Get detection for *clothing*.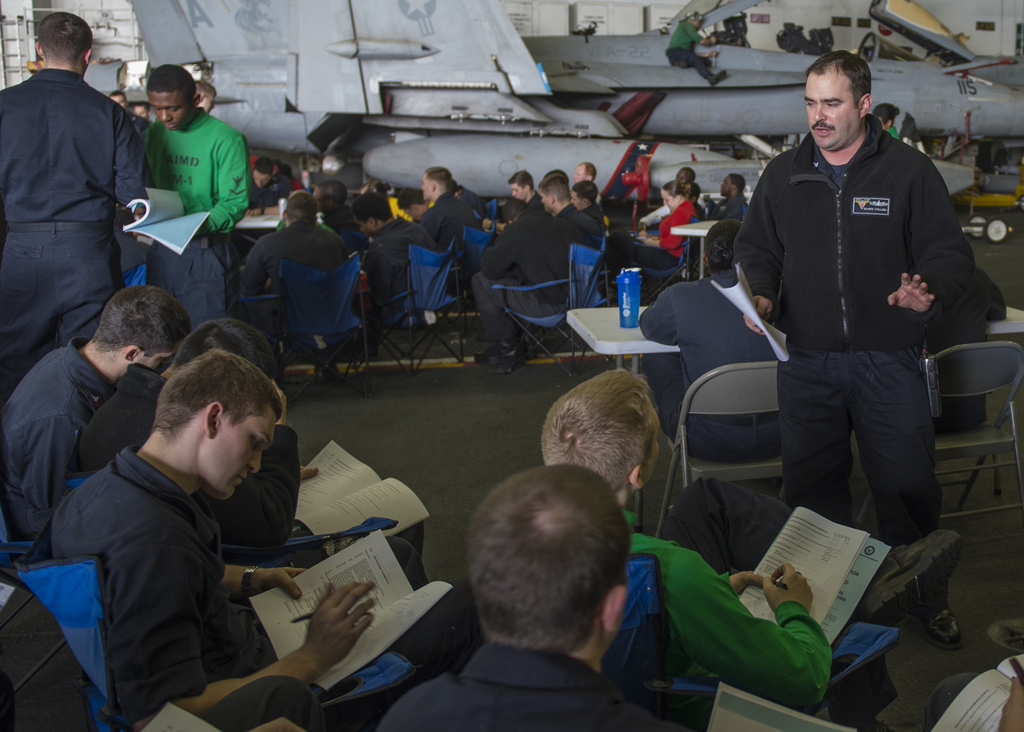
Detection: 621,474,898,731.
